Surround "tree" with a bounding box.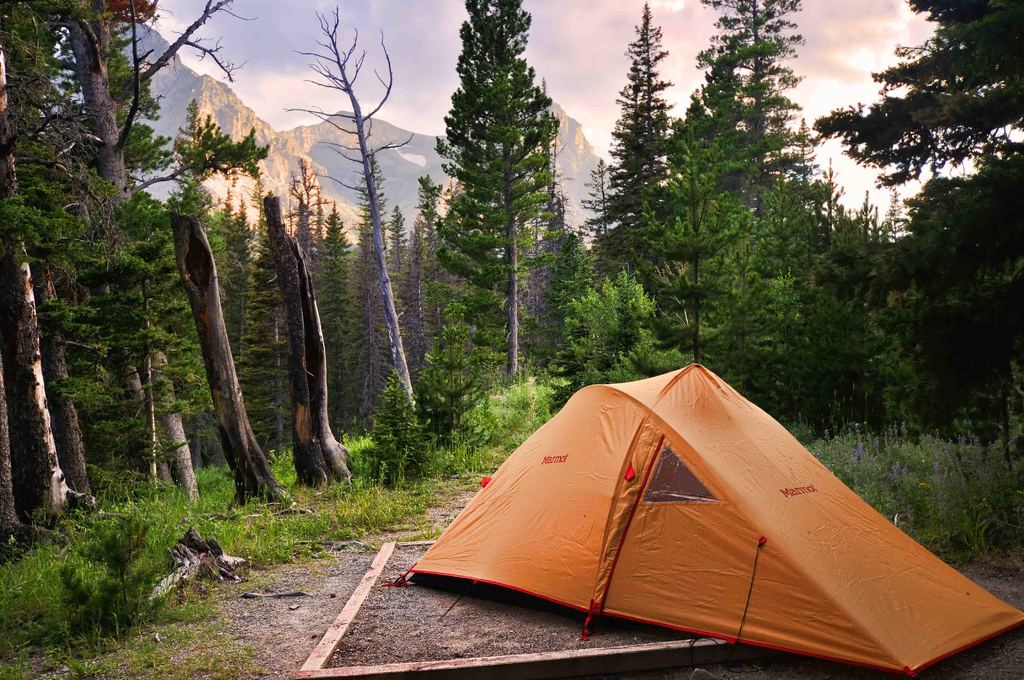
bbox=[698, 0, 805, 417].
